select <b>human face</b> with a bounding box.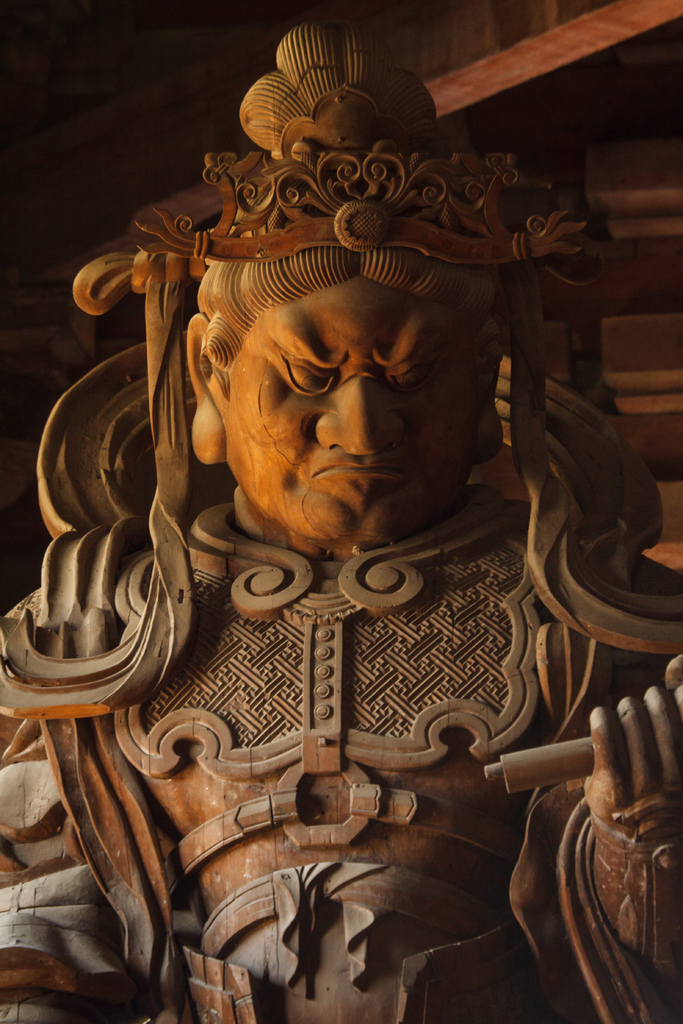
224 269 506 557.
